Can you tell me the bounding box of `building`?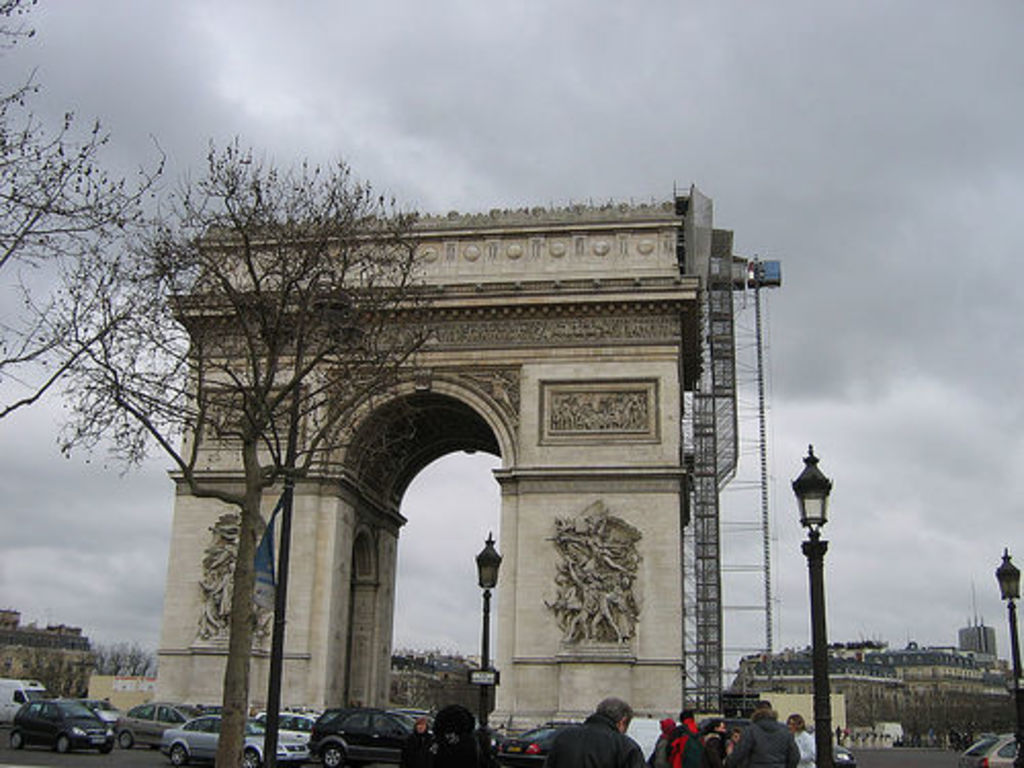
pyautogui.locateOnScreen(0, 602, 102, 705).
